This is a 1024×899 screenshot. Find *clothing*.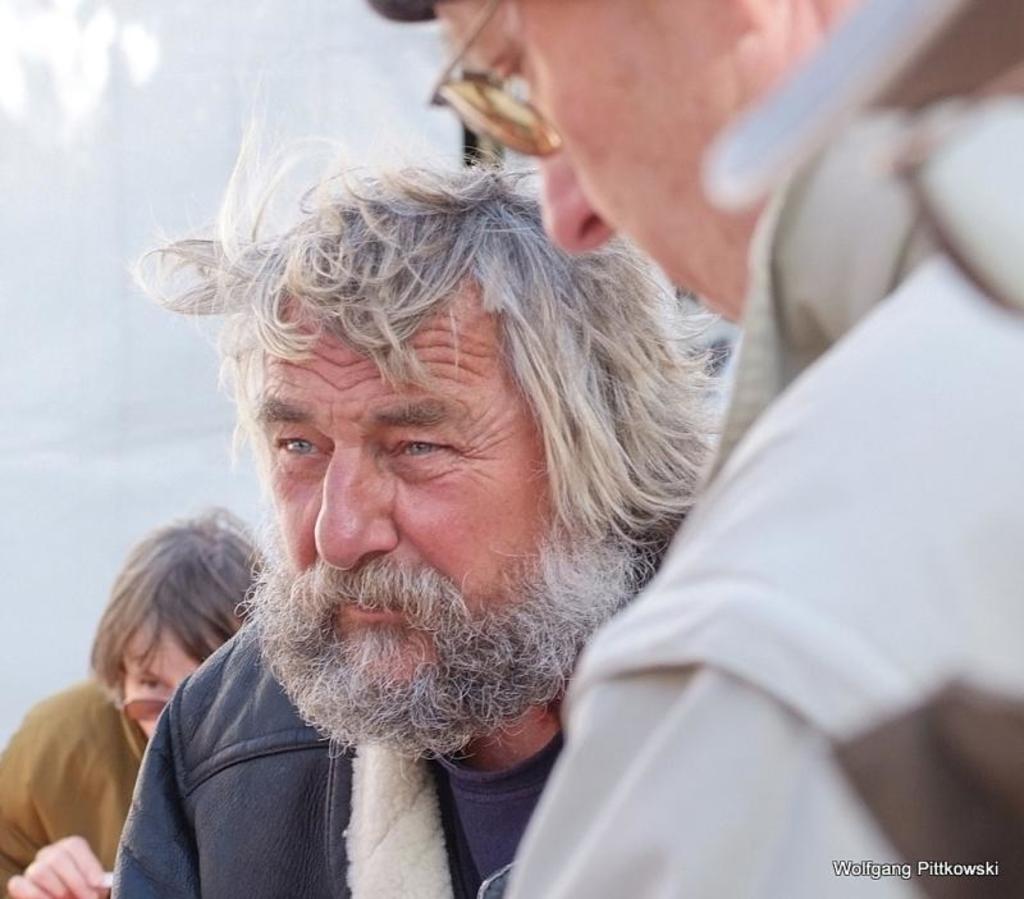
Bounding box: (x1=113, y1=615, x2=566, y2=898).
